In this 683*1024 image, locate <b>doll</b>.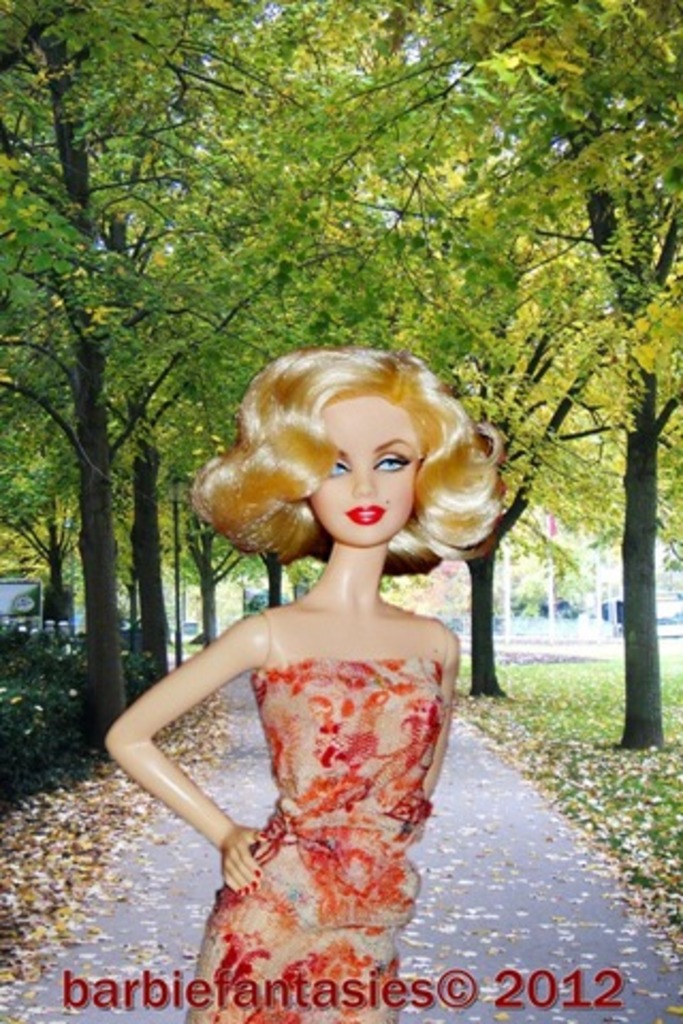
Bounding box: 102, 331, 510, 1022.
